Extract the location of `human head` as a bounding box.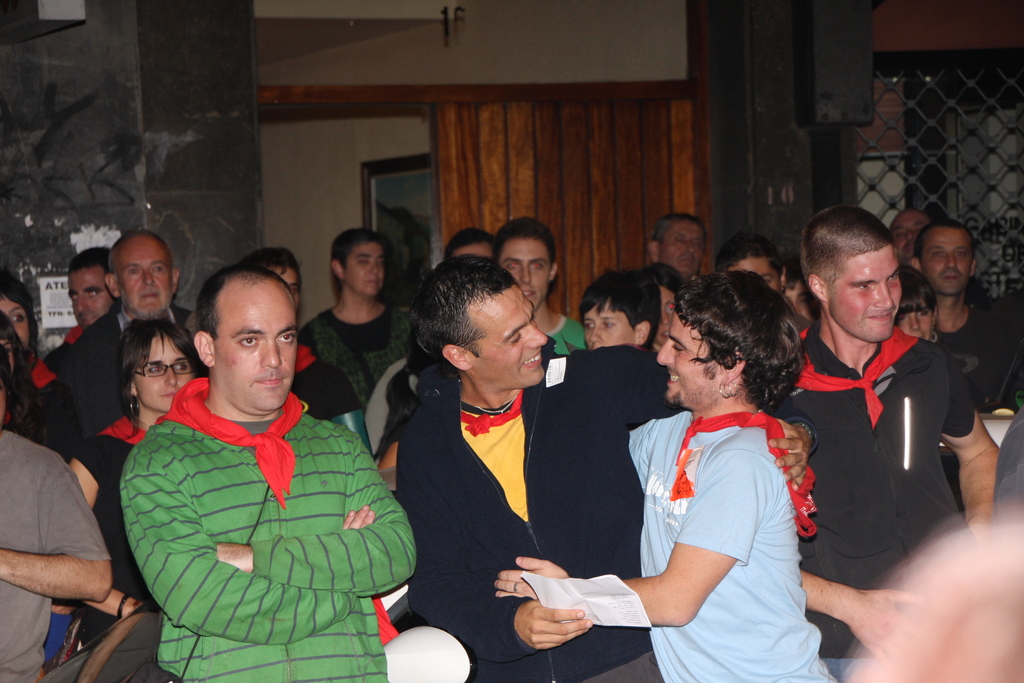
bbox(1, 318, 20, 375).
